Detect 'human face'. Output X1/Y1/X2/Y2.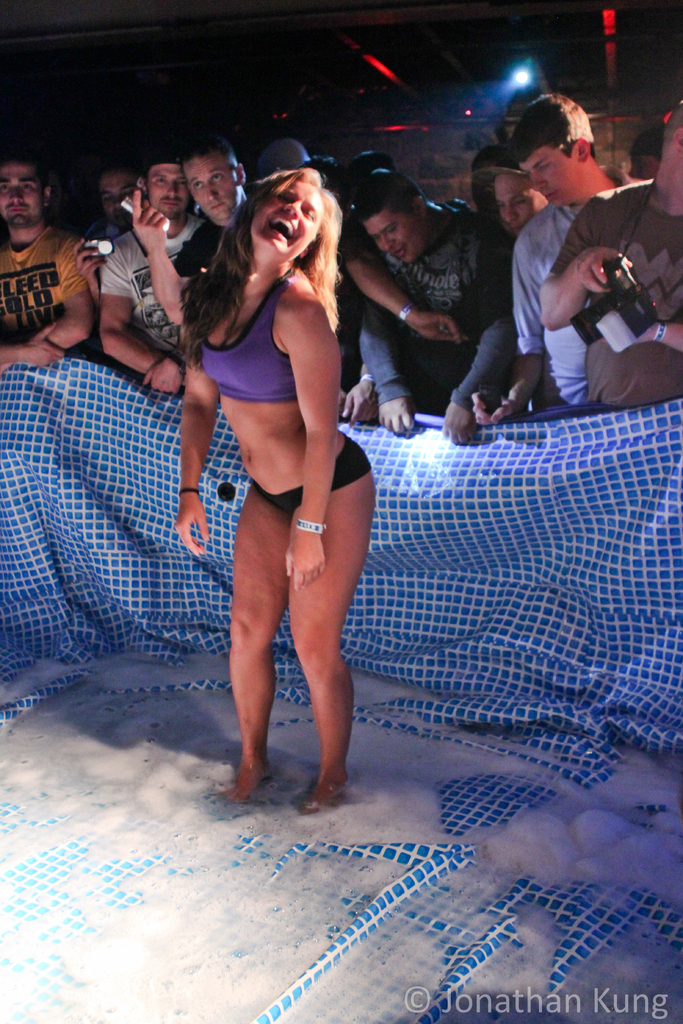
102/168/136/226.
